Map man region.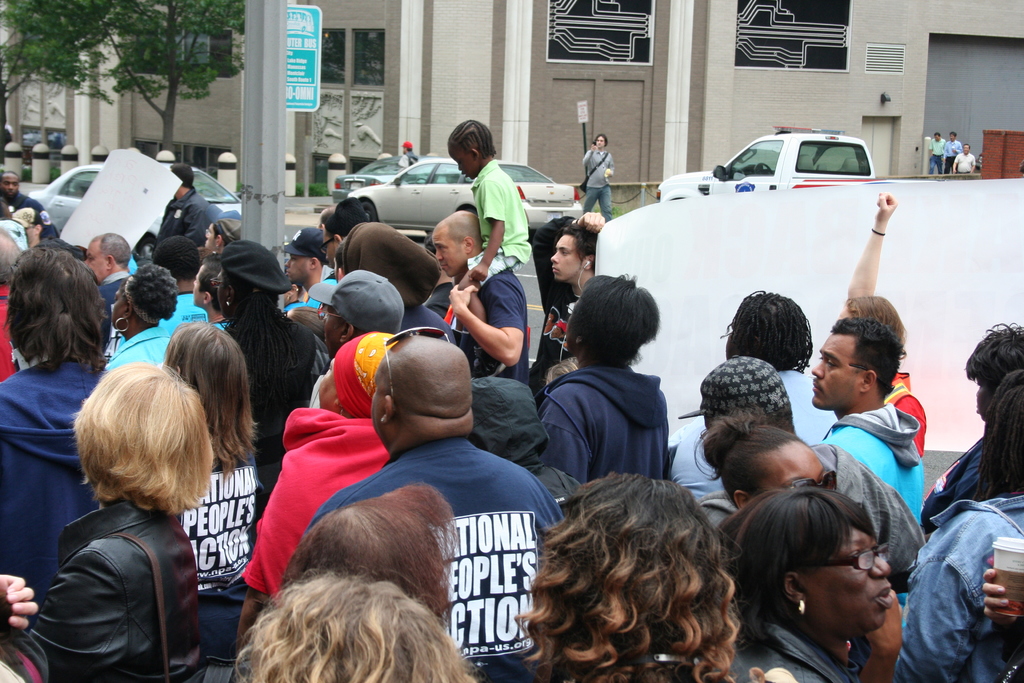
Mapped to 159, 162, 214, 241.
